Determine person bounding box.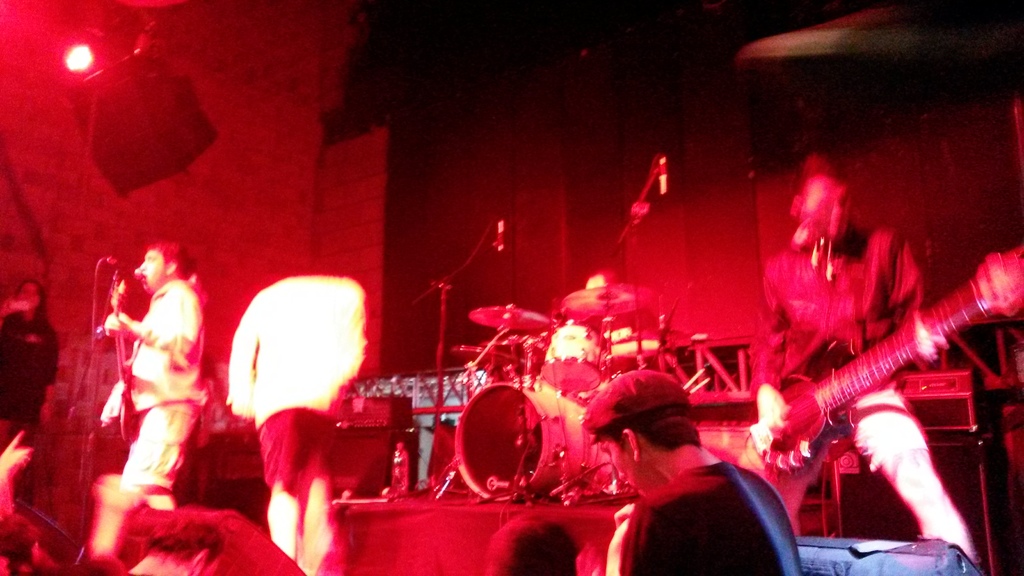
Determined: (x1=732, y1=147, x2=979, y2=560).
